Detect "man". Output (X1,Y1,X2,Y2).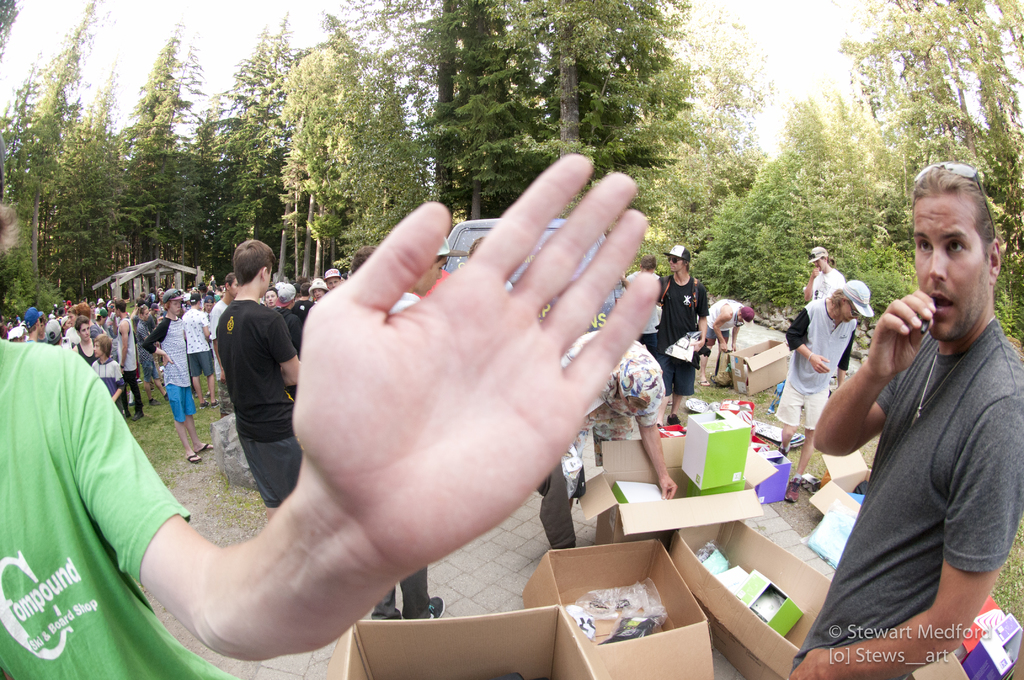
(209,269,235,336).
